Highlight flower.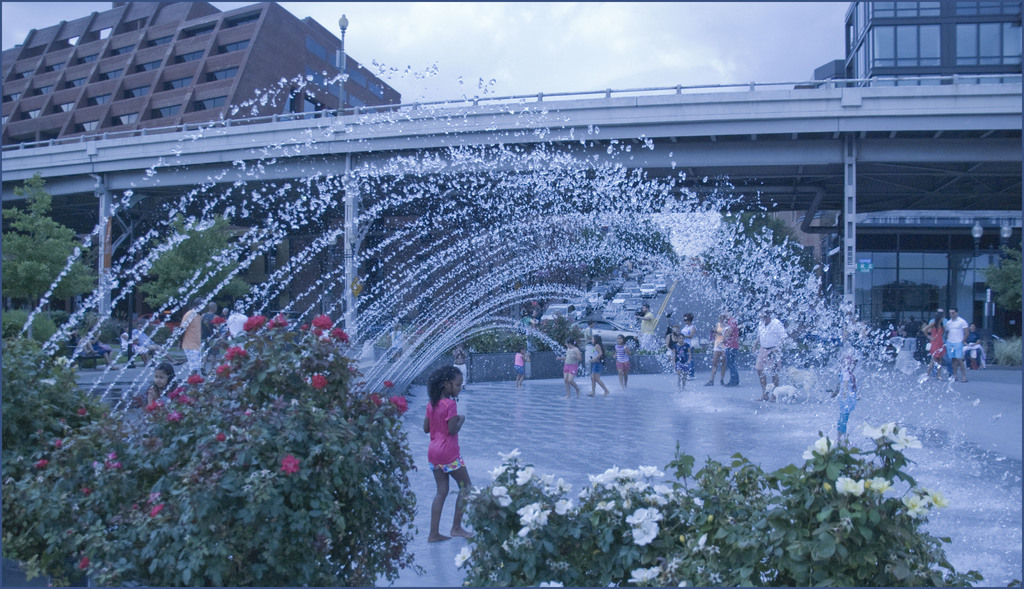
Highlighted region: [456, 544, 478, 570].
